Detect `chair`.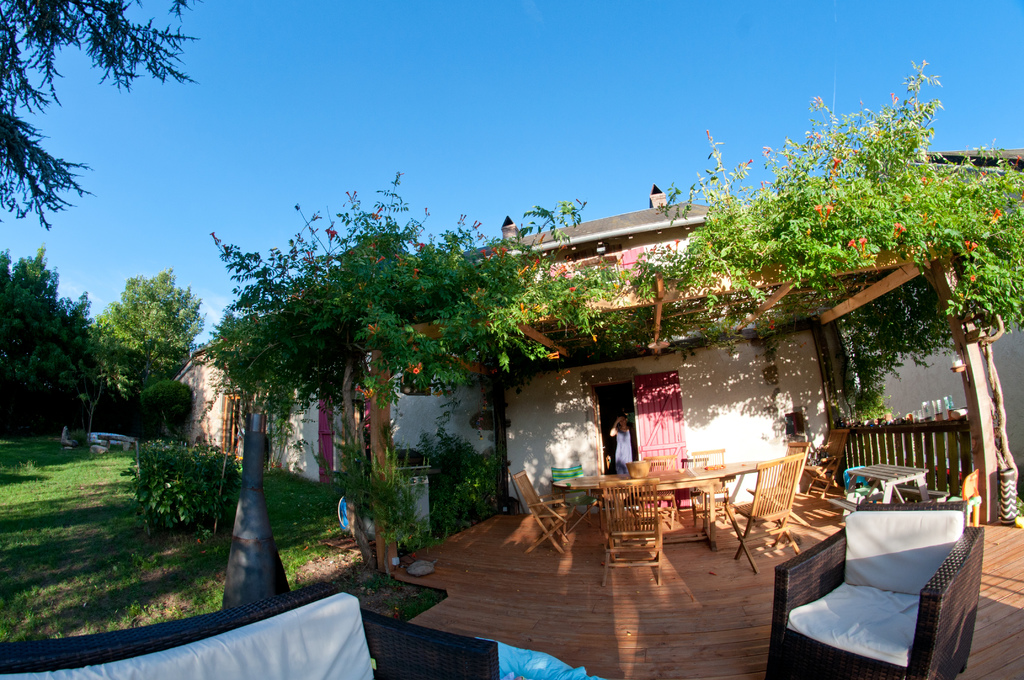
Detected at 741:439:811:530.
